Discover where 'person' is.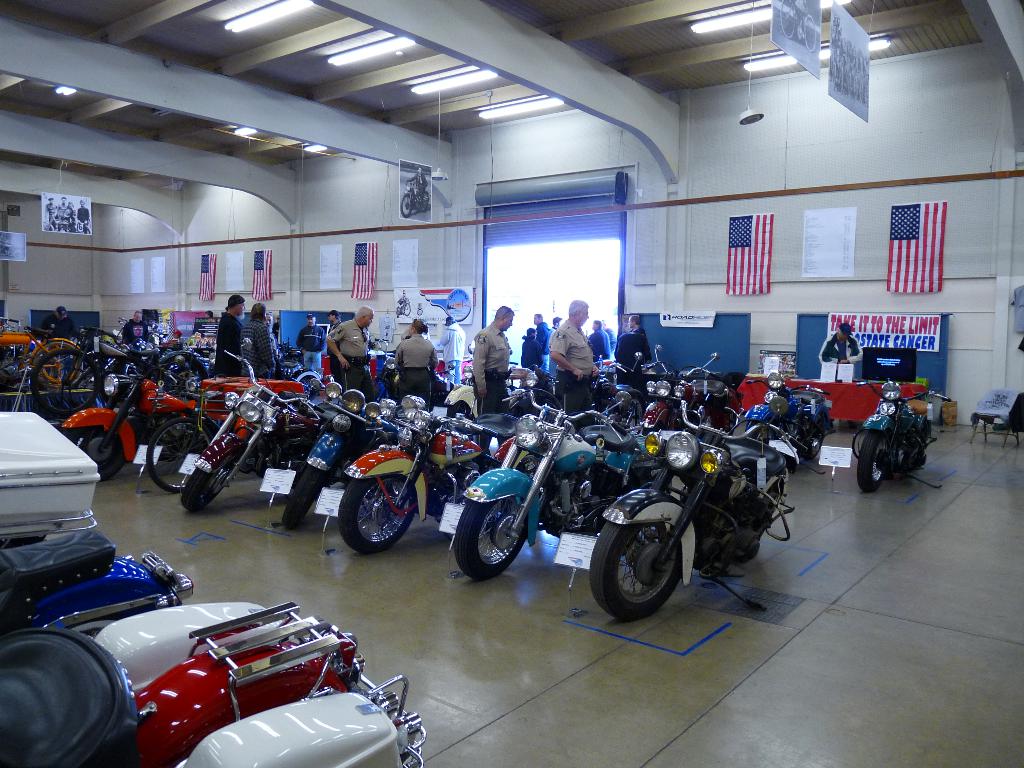
Discovered at [325,302,372,400].
